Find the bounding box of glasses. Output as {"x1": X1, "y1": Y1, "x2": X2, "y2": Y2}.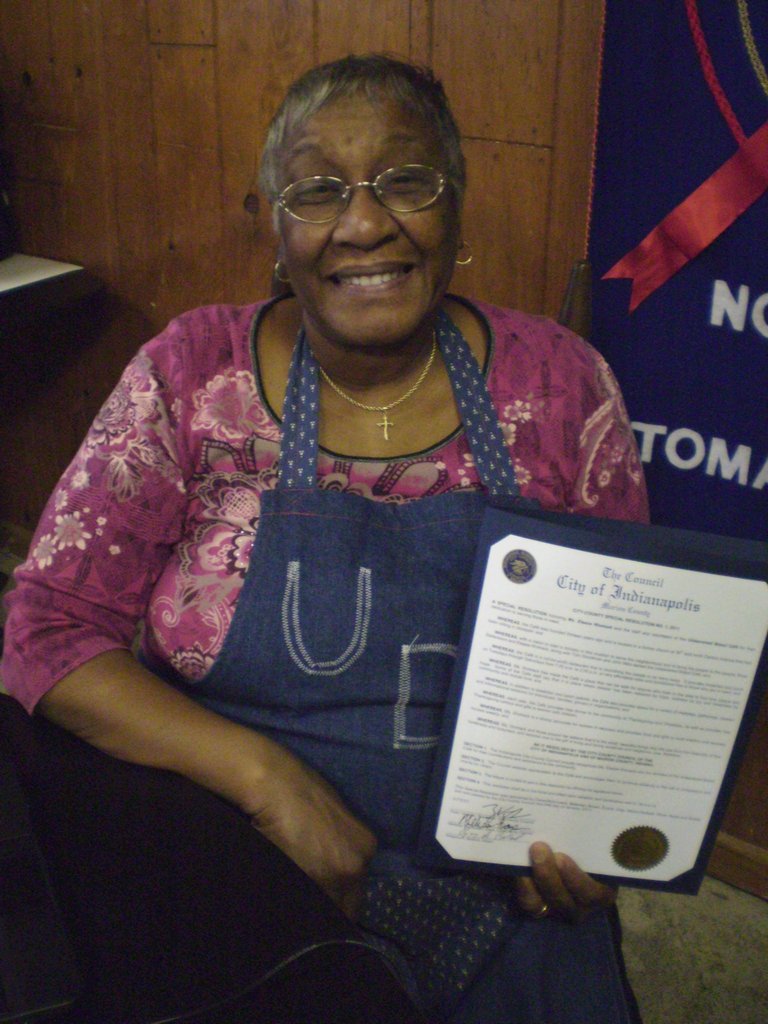
{"x1": 258, "y1": 147, "x2": 468, "y2": 215}.
